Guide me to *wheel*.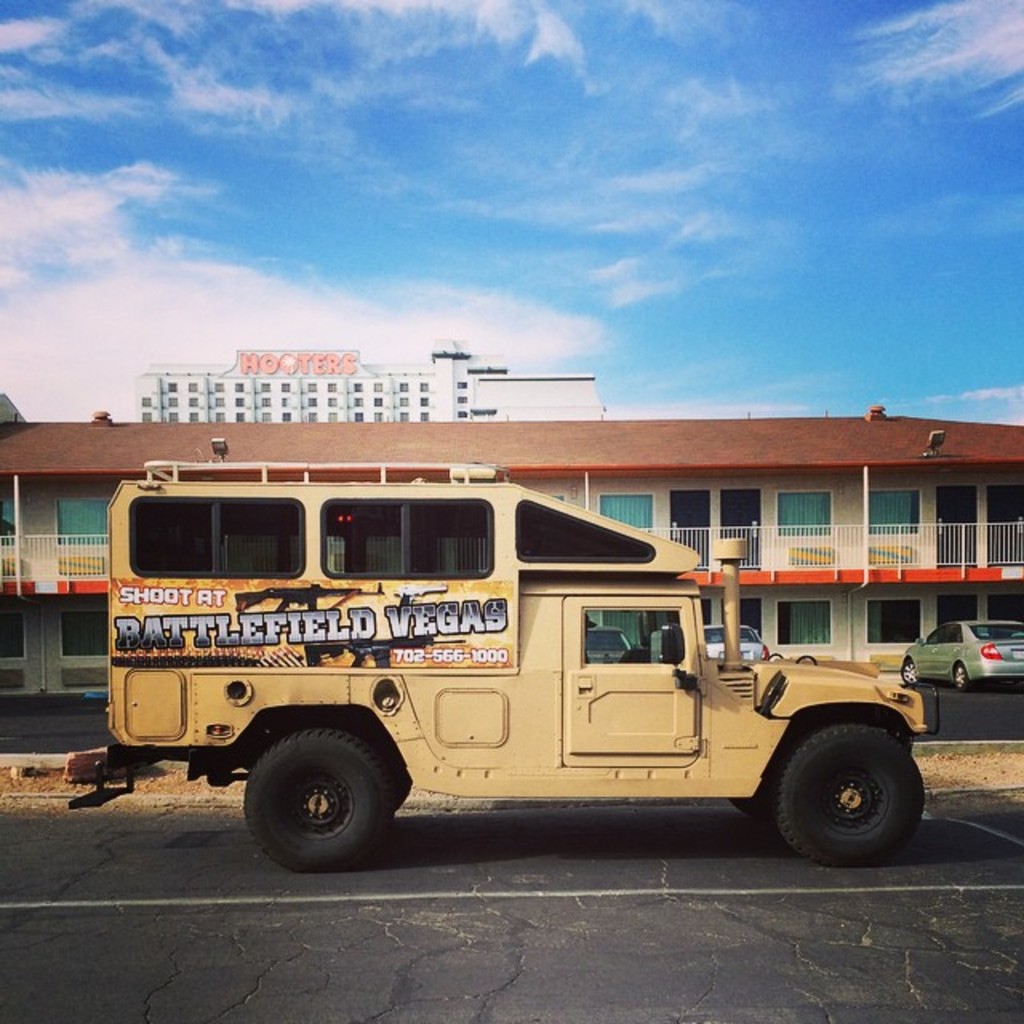
Guidance: (left=952, top=661, right=971, bottom=691).
